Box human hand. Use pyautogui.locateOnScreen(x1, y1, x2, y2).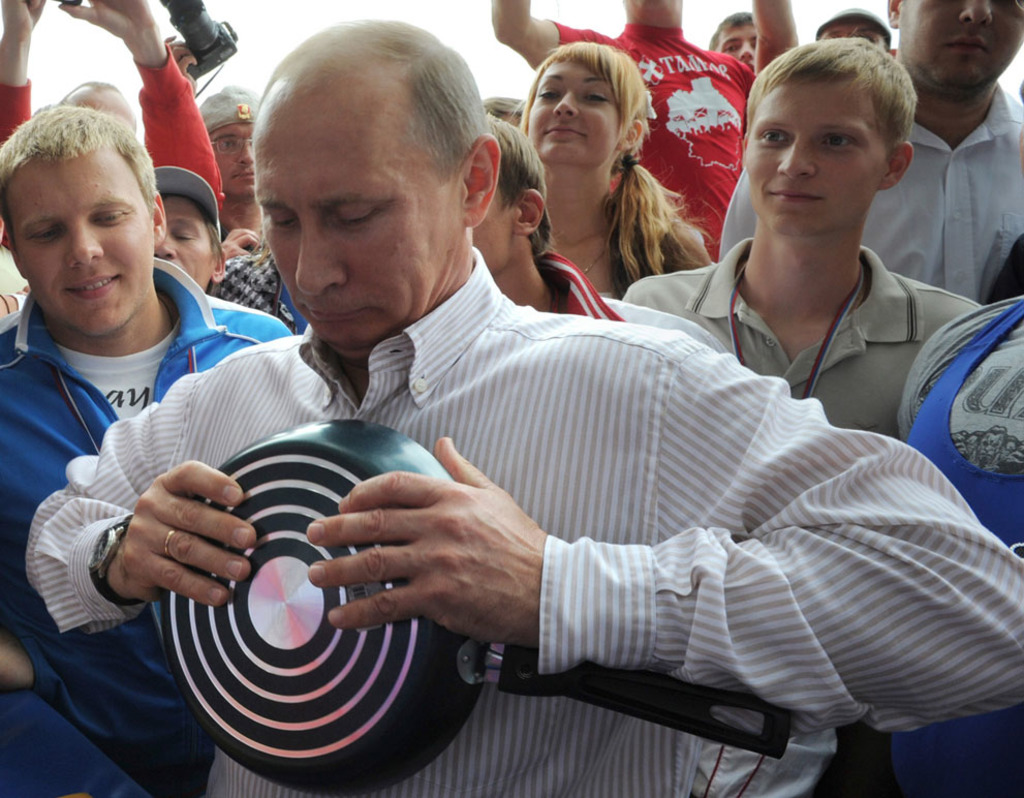
pyautogui.locateOnScreen(88, 459, 255, 622).
